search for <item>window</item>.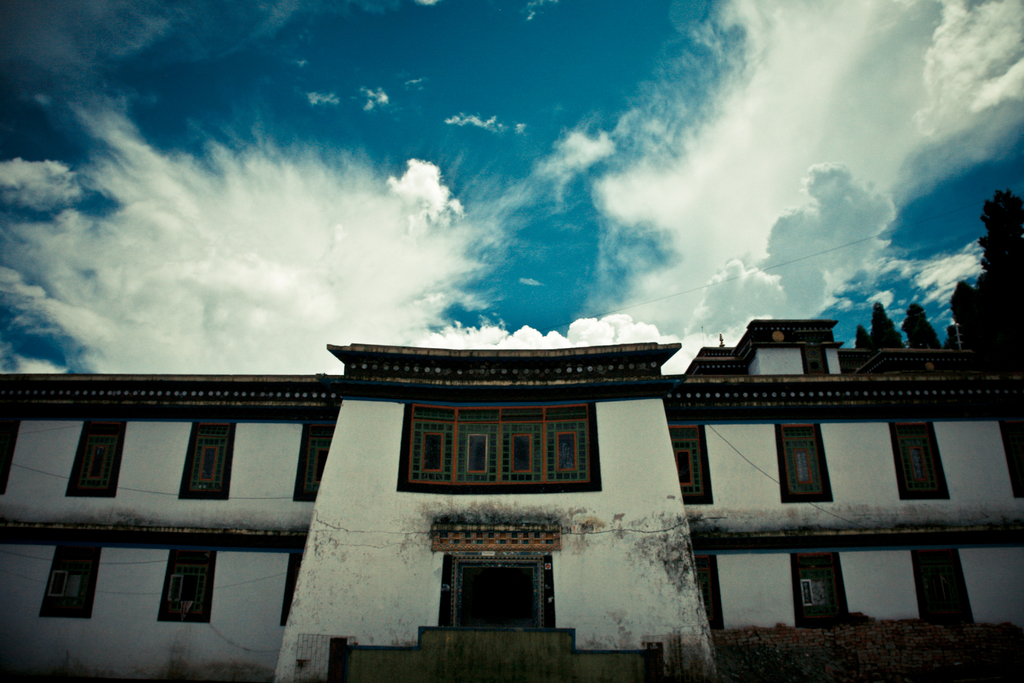
Found at box=[772, 422, 829, 504].
